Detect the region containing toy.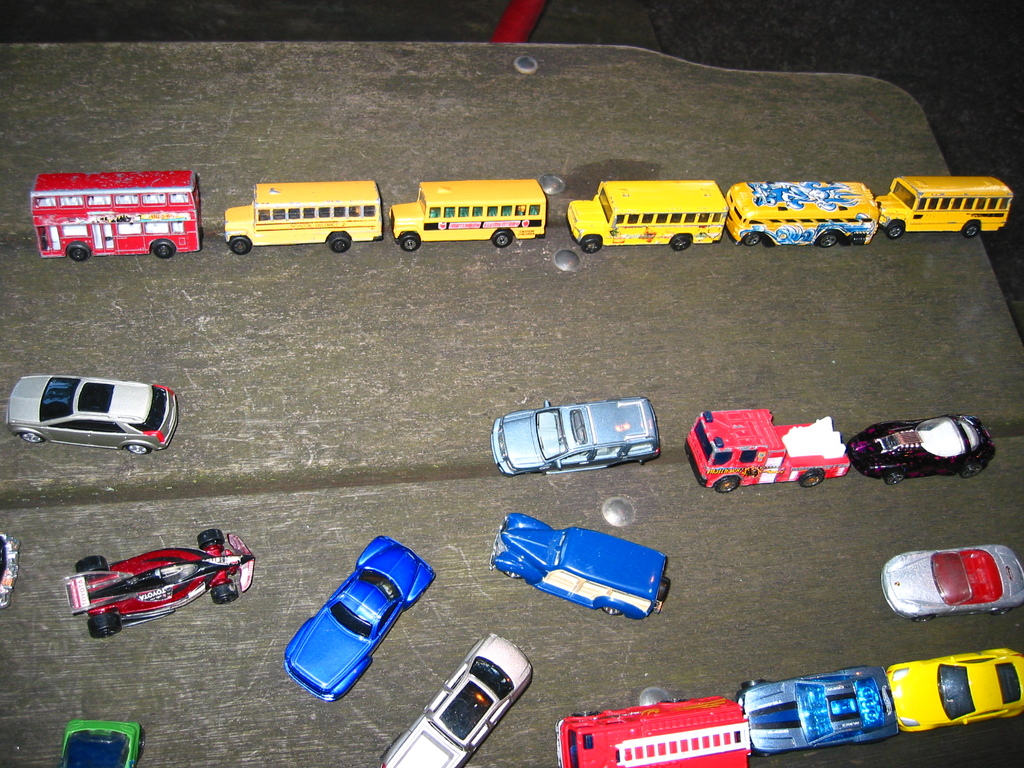
[x1=490, y1=394, x2=661, y2=477].
